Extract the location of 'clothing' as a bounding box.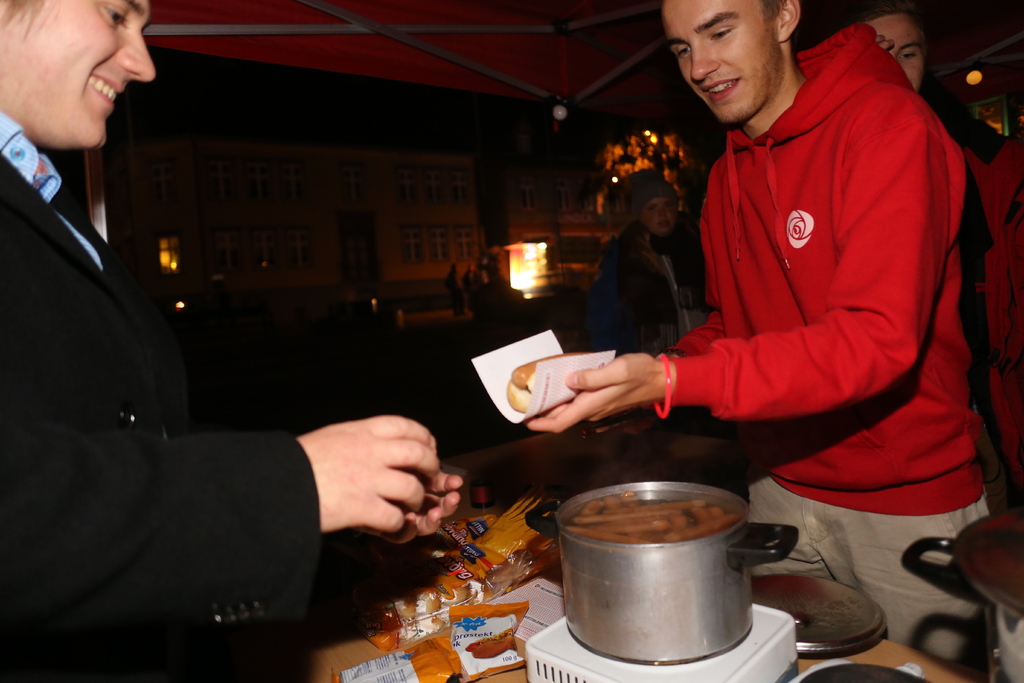
detection(0, 117, 344, 682).
